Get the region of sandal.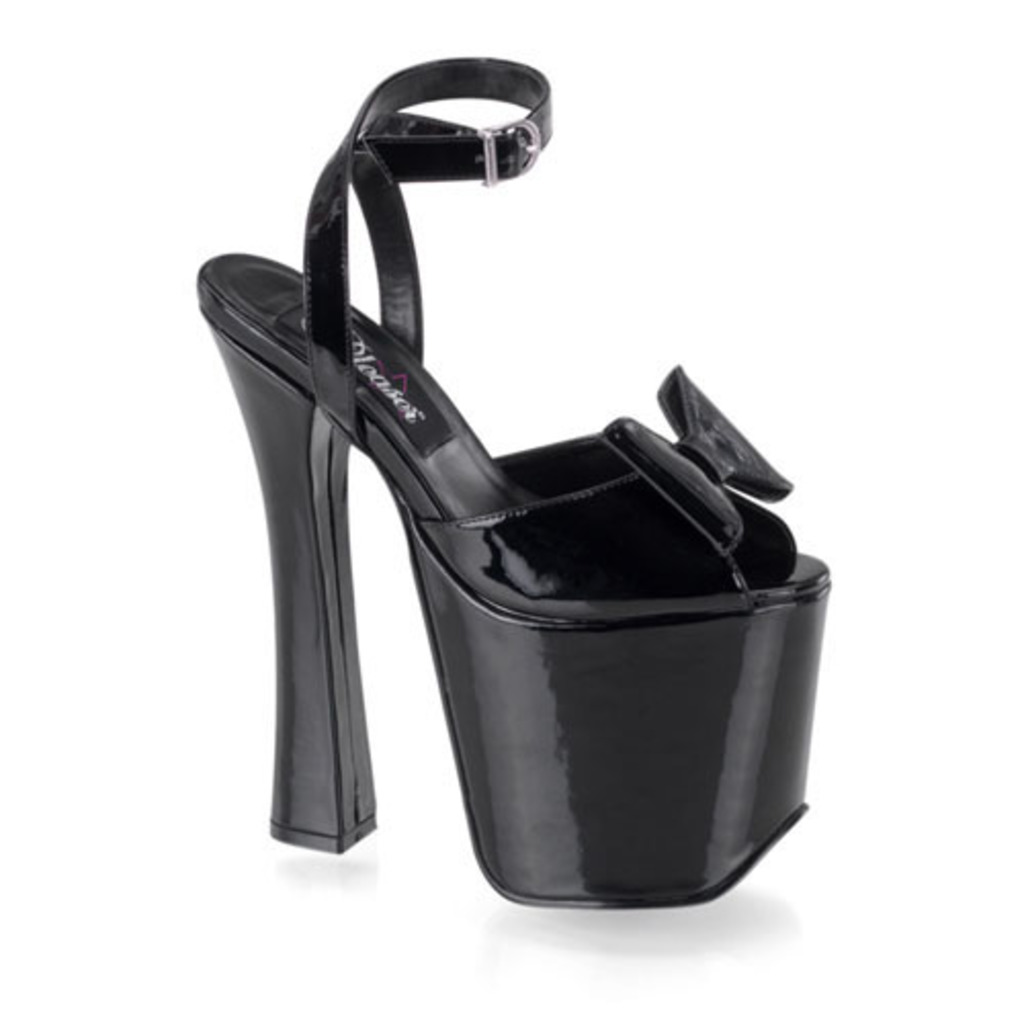
BBox(199, 53, 836, 915).
